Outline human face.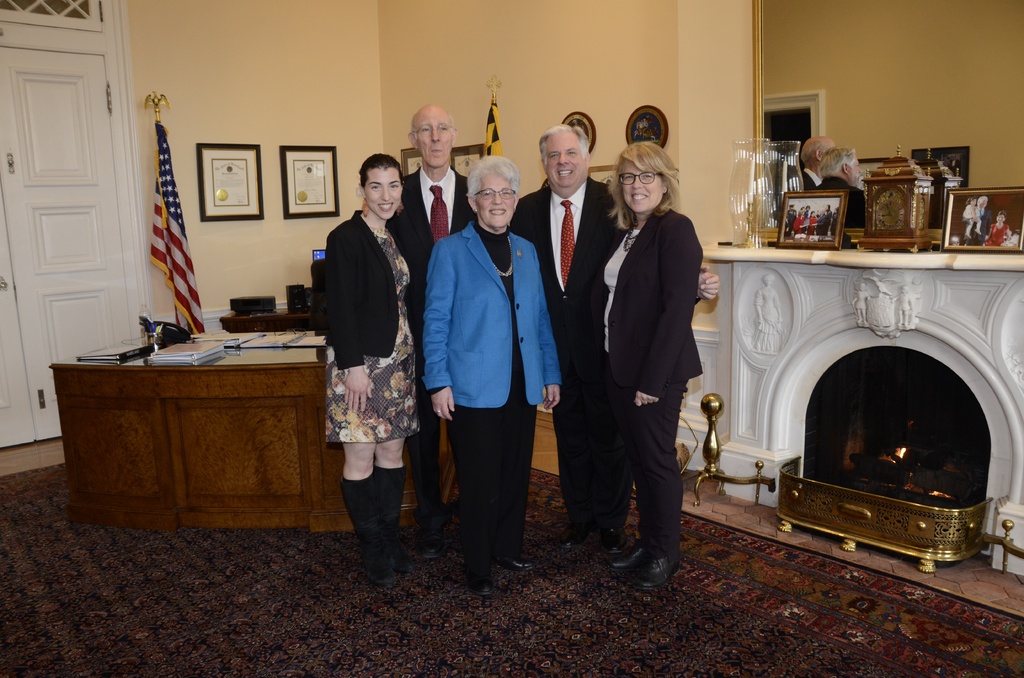
Outline: x1=545 y1=136 x2=588 y2=195.
